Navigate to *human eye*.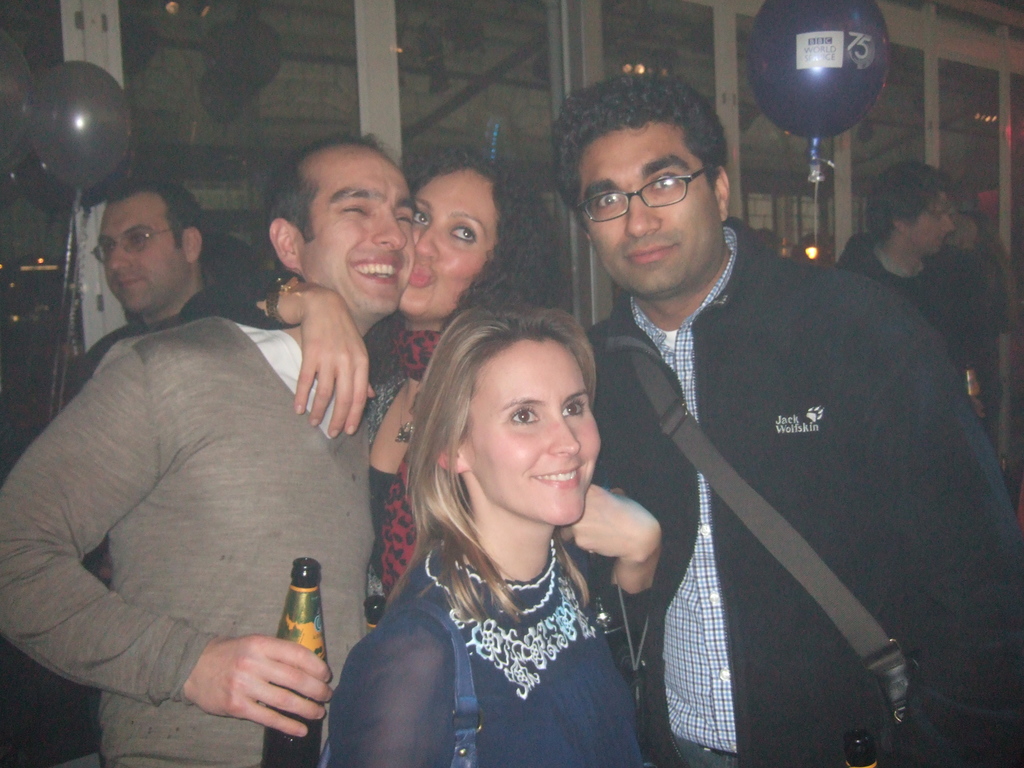
Navigation target: pyautogui.locateOnScreen(591, 188, 624, 214).
